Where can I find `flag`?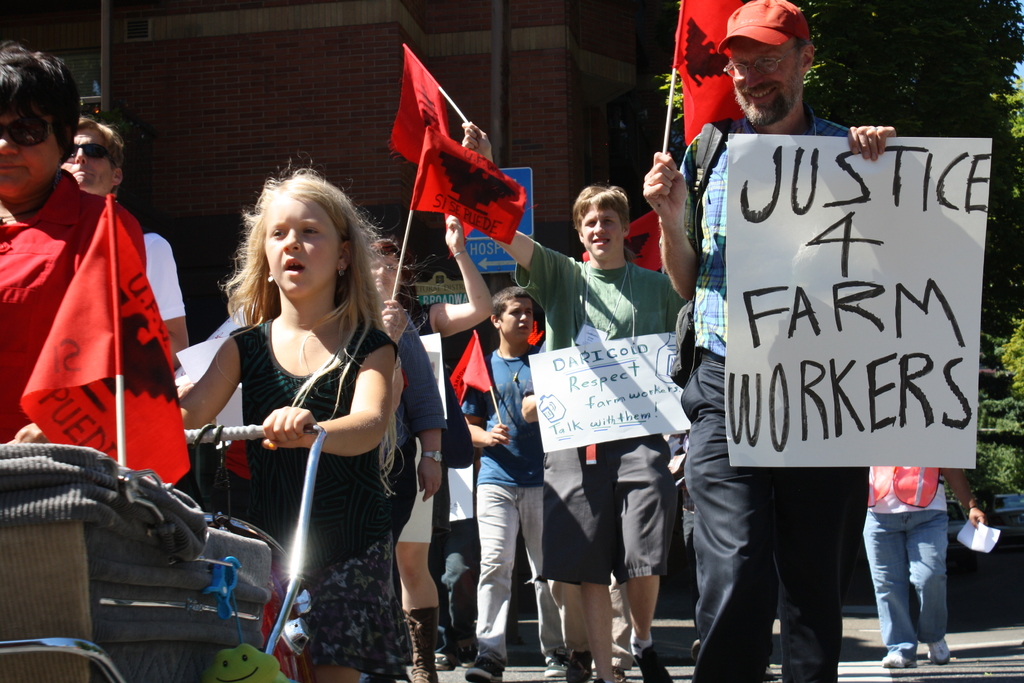
You can find it at [570, 209, 673, 285].
